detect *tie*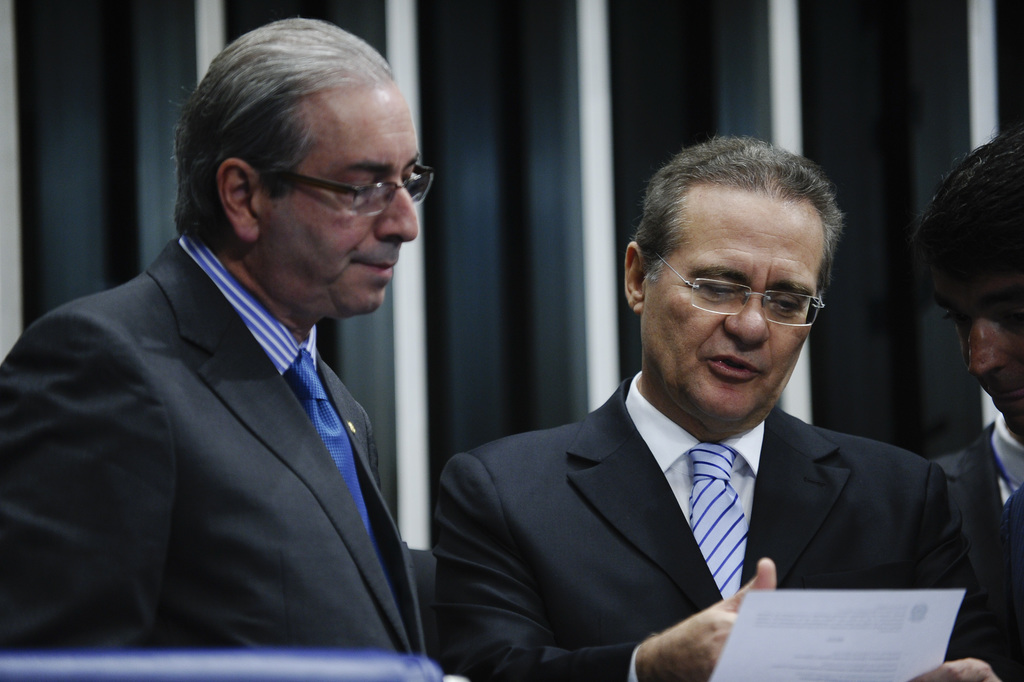
box=[285, 343, 380, 559]
